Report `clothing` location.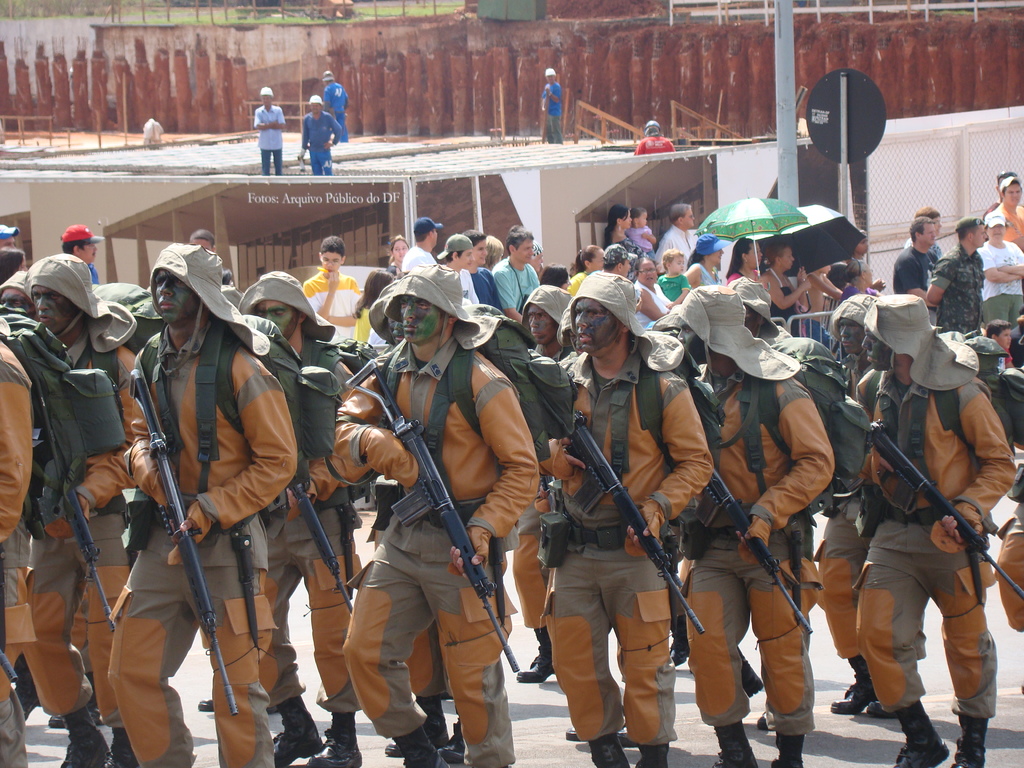
Report: x1=303 y1=113 x2=342 y2=177.
